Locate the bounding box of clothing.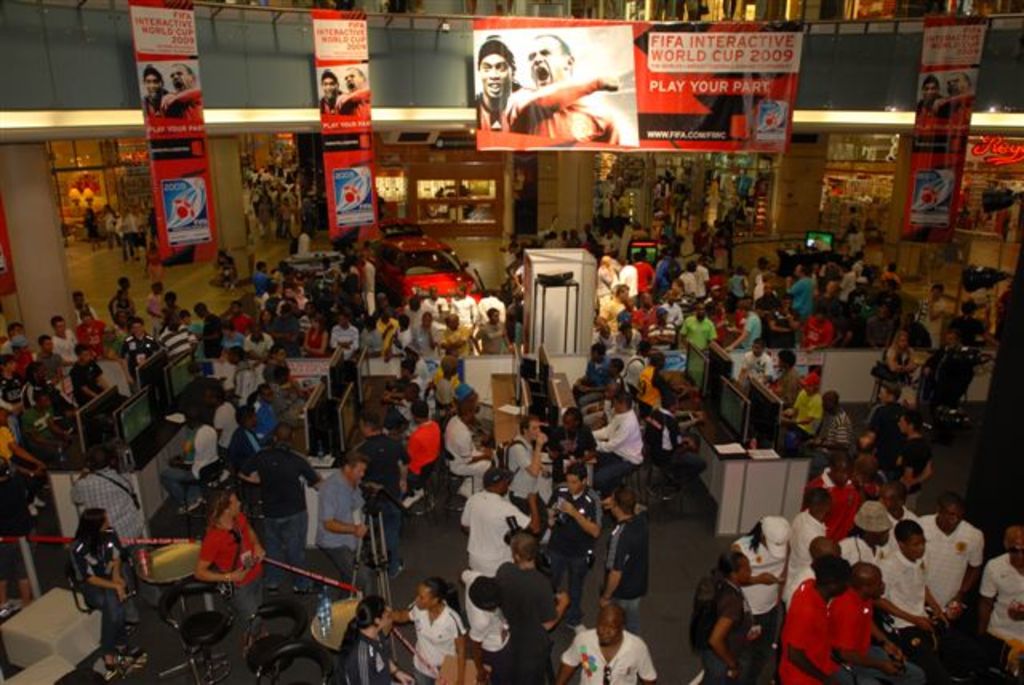
Bounding box: <region>342, 623, 397, 683</region>.
